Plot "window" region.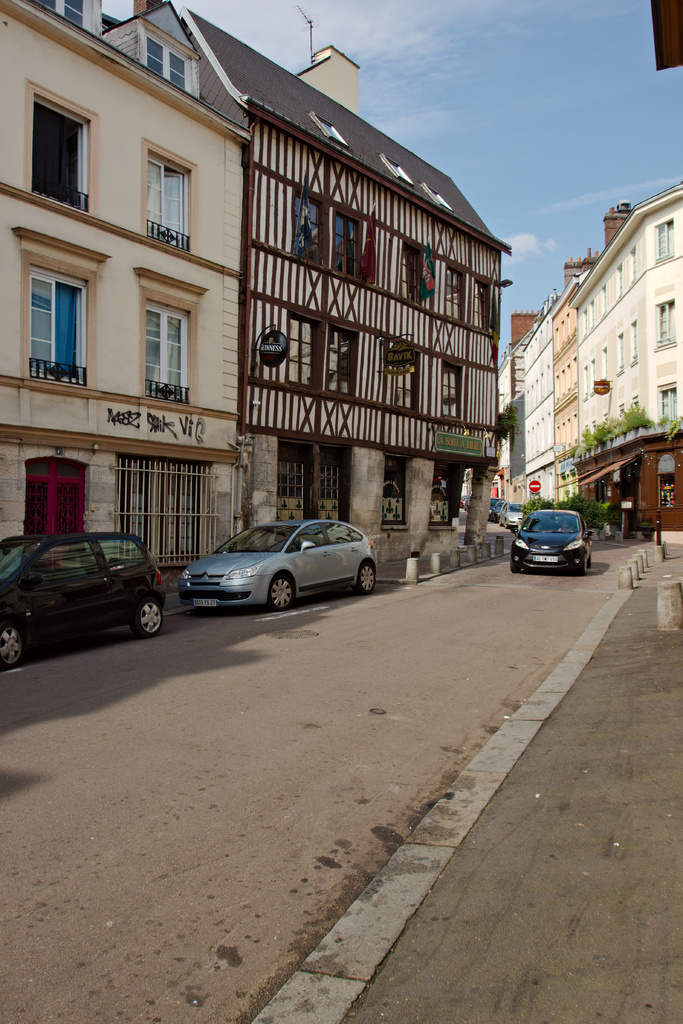
Plotted at {"left": 589, "top": 360, "right": 595, "bottom": 392}.
